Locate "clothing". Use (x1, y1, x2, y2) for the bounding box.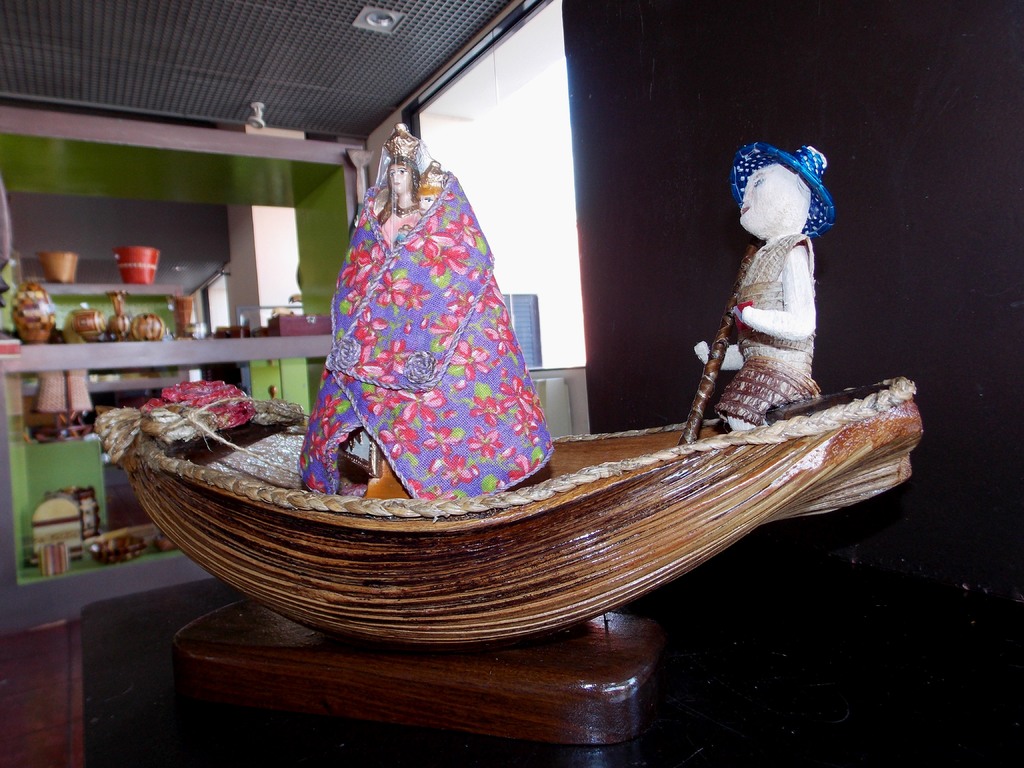
(316, 159, 552, 476).
